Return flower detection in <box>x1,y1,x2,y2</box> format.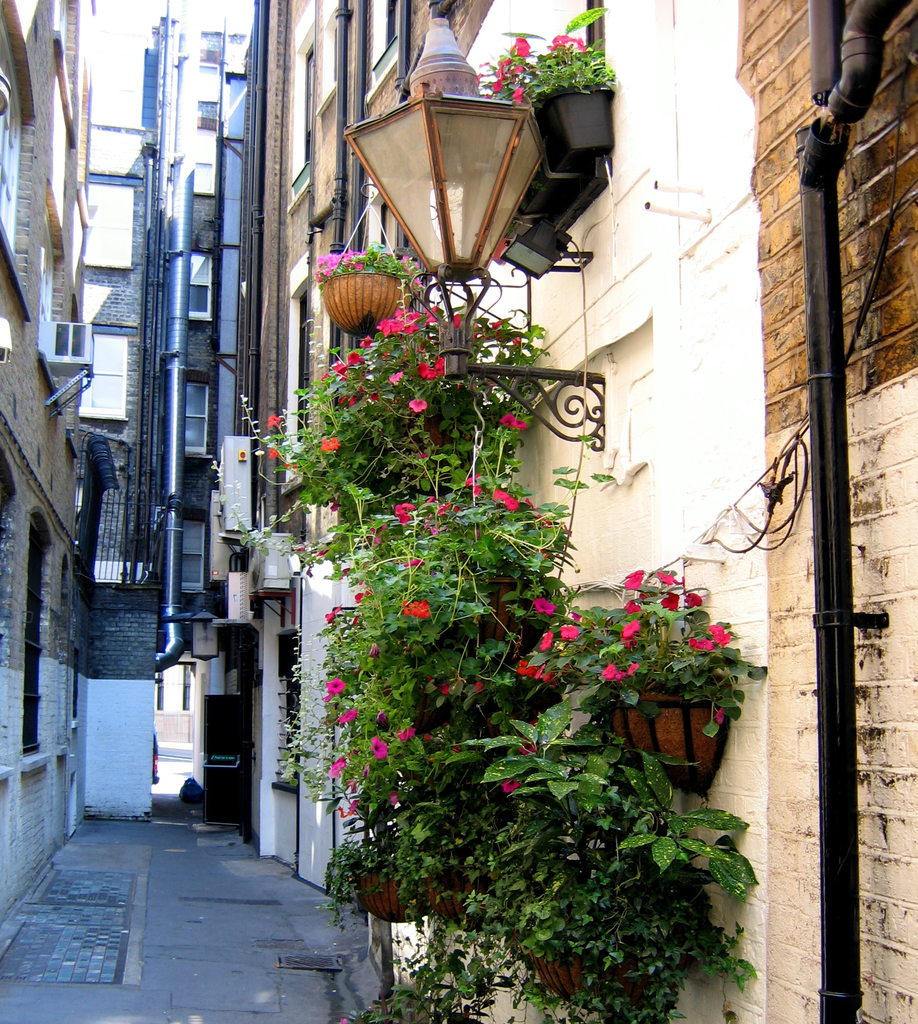
<box>397,596,426,617</box>.
